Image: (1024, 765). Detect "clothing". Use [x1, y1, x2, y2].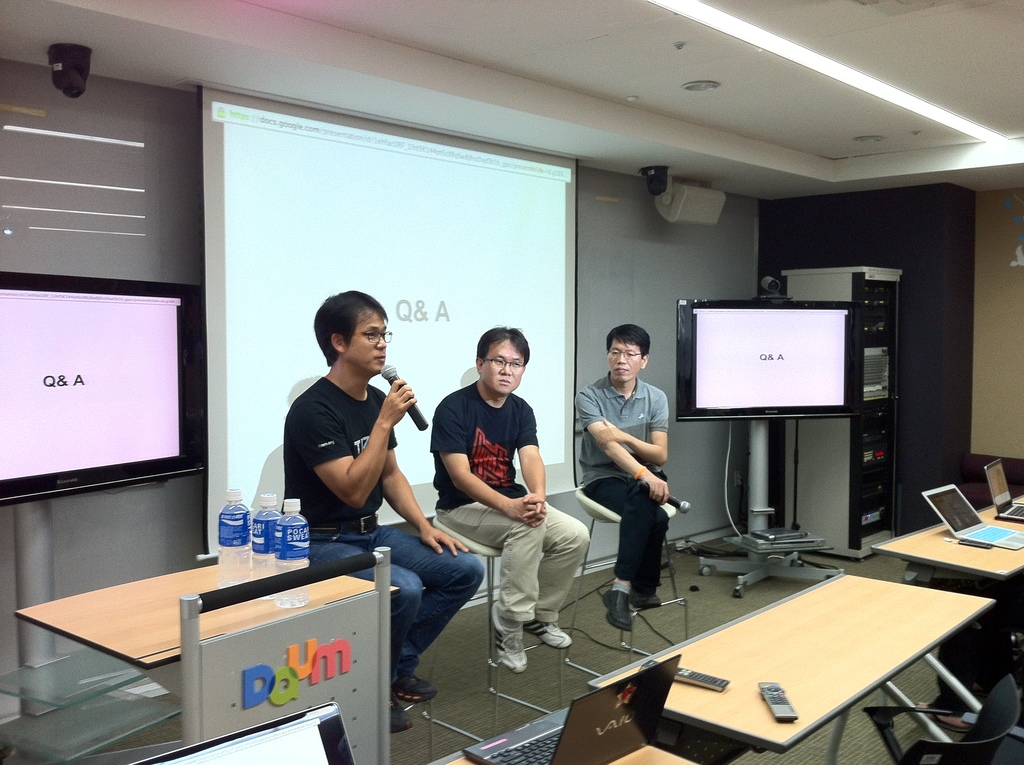
[434, 382, 589, 634].
